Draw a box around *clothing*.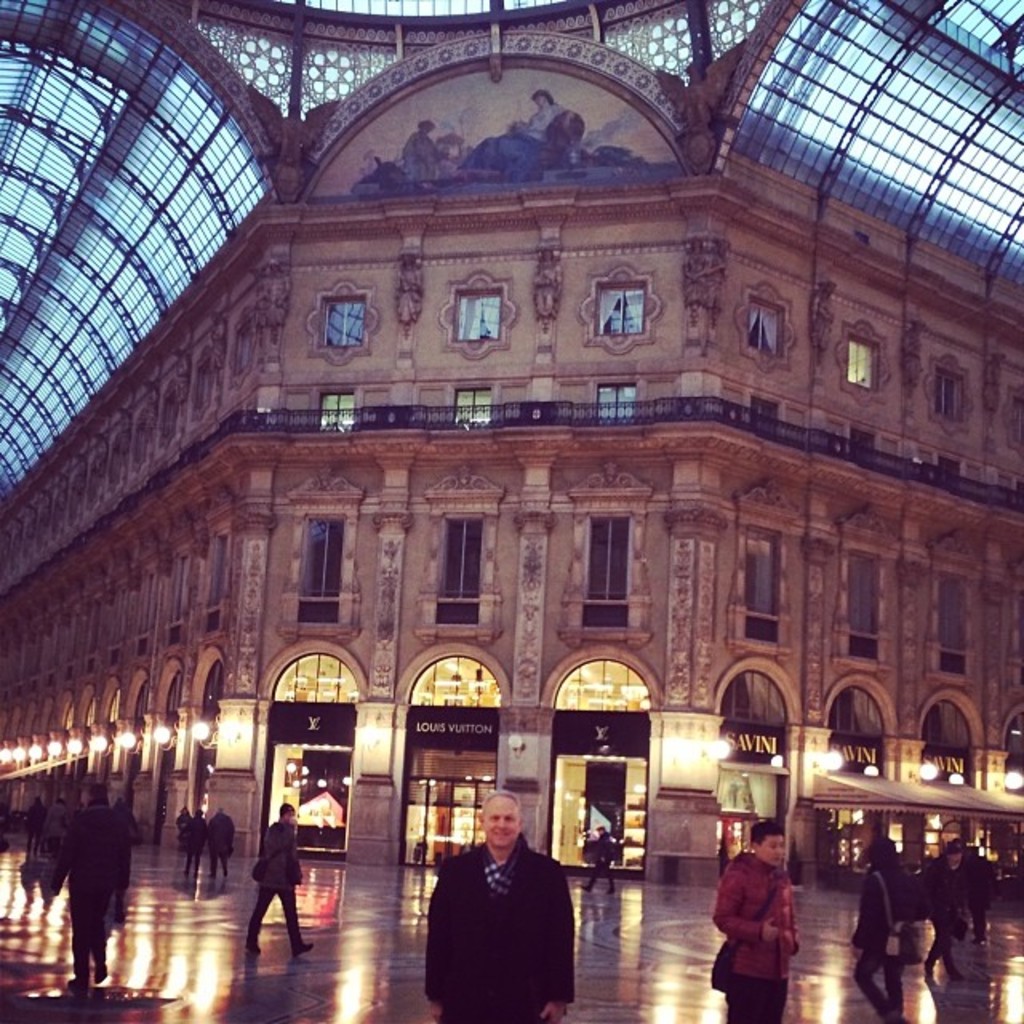
{"x1": 920, "y1": 854, "x2": 965, "y2": 971}.
